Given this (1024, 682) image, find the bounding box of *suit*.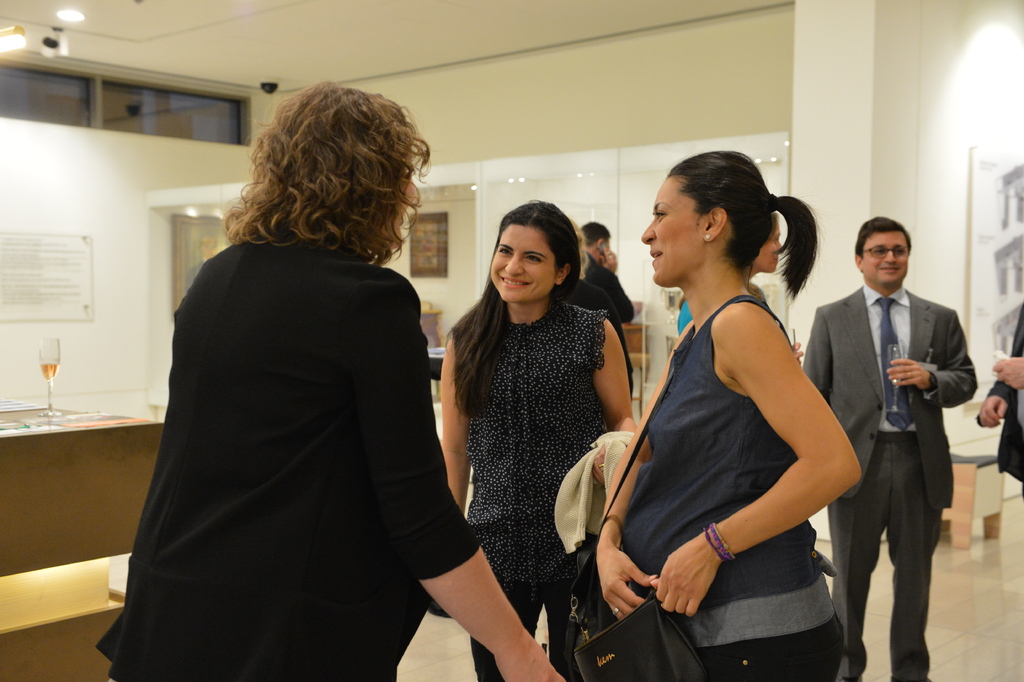
{"x1": 979, "y1": 300, "x2": 1023, "y2": 497}.
